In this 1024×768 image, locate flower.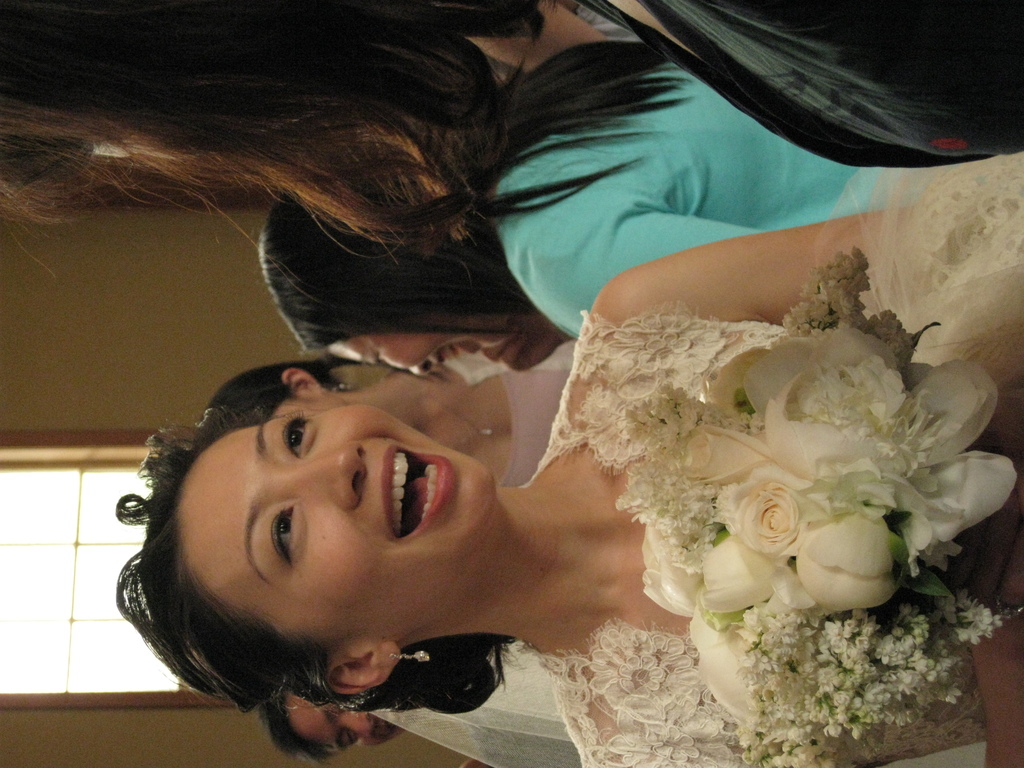
Bounding box: 723,468,810,562.
